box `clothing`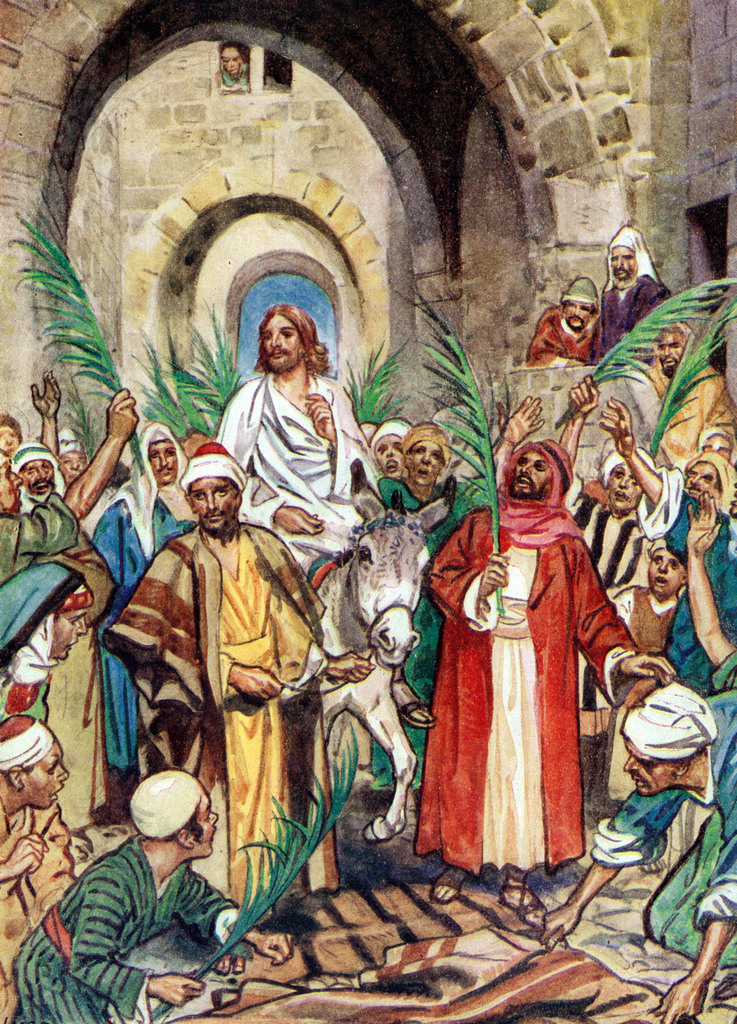
557:494:643:718
